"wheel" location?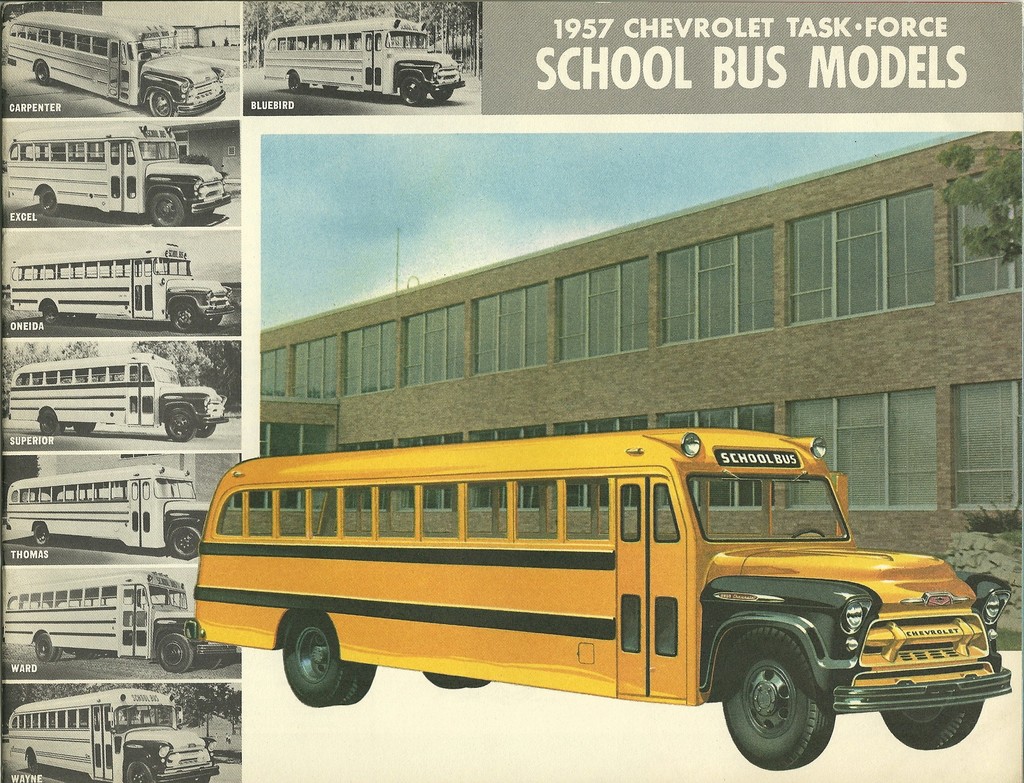
bbox=[38, 186, 60, 217]
